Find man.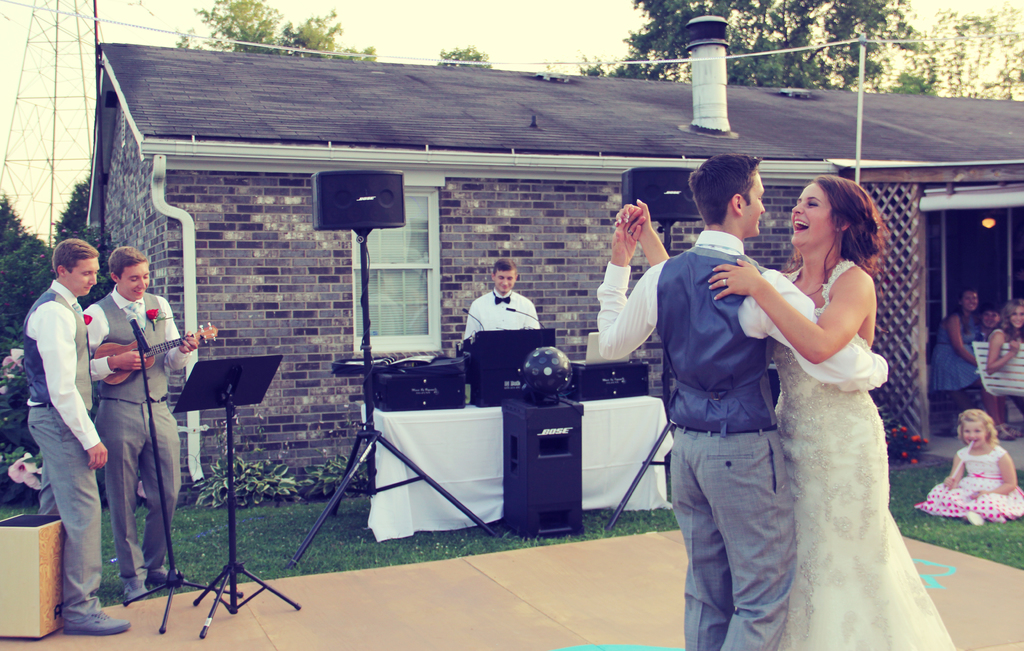
box=[593, 152, 893, 650].
